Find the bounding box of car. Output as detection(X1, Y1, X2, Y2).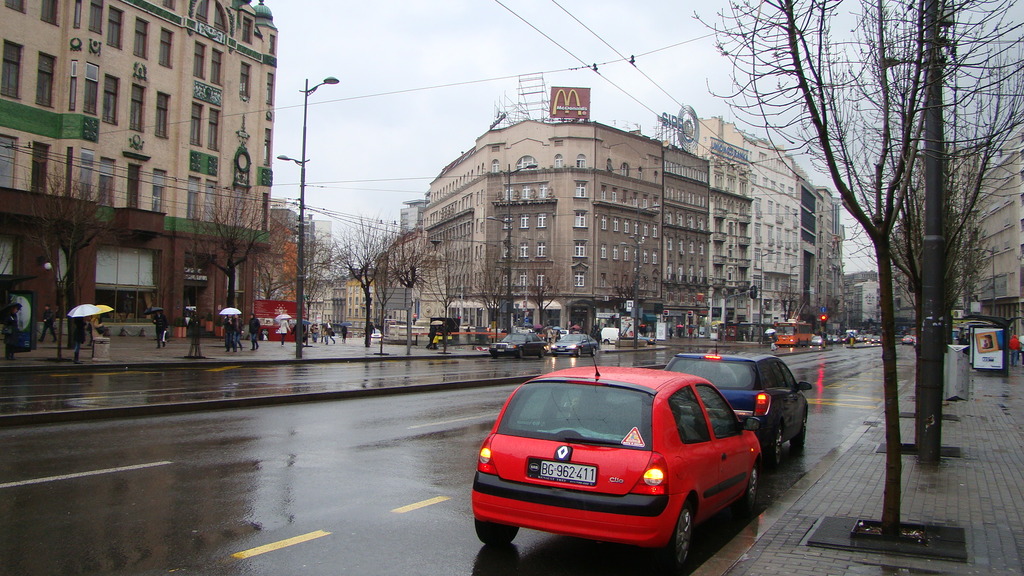
detection(662, 347, 809, 465).
